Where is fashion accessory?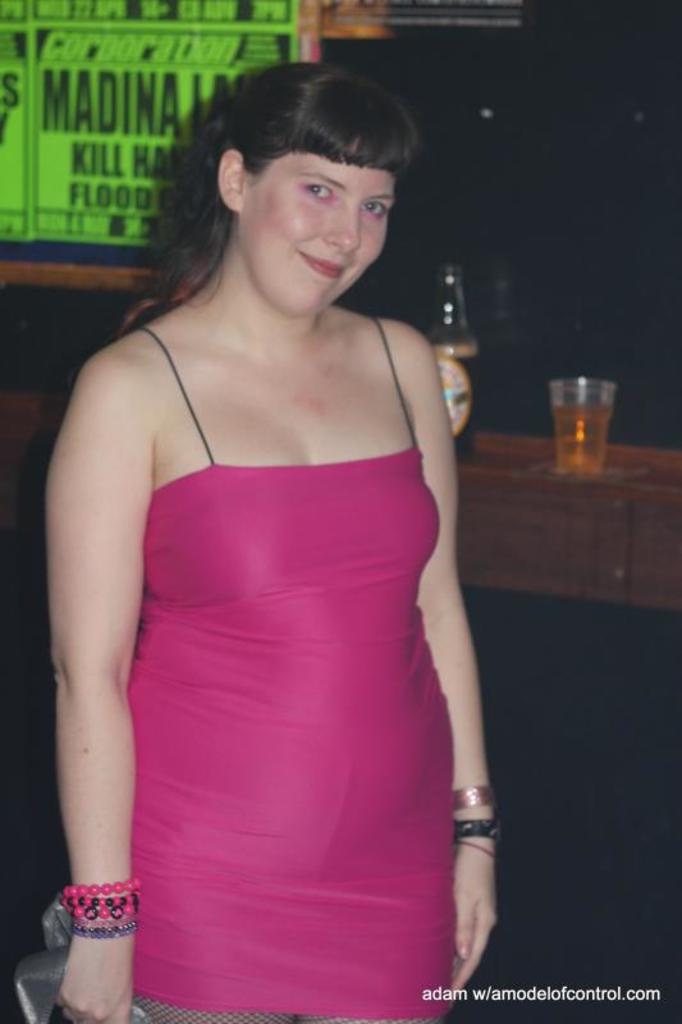
rect(453, 781, 496, 813).
